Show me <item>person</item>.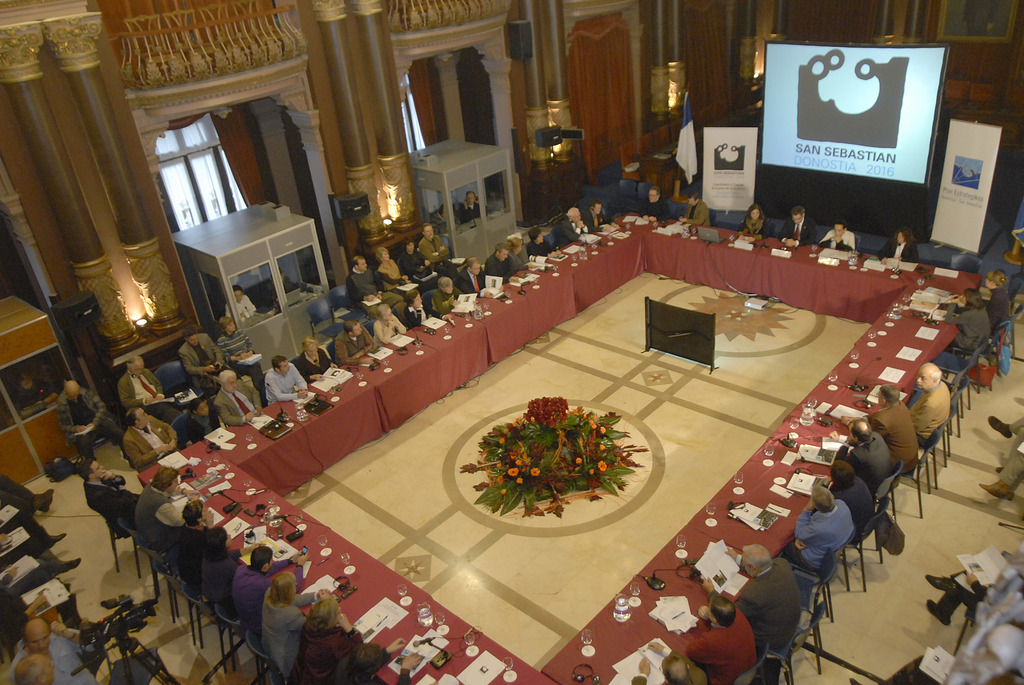
<item>person</item> is here: box(216, 312, 263, 403).
